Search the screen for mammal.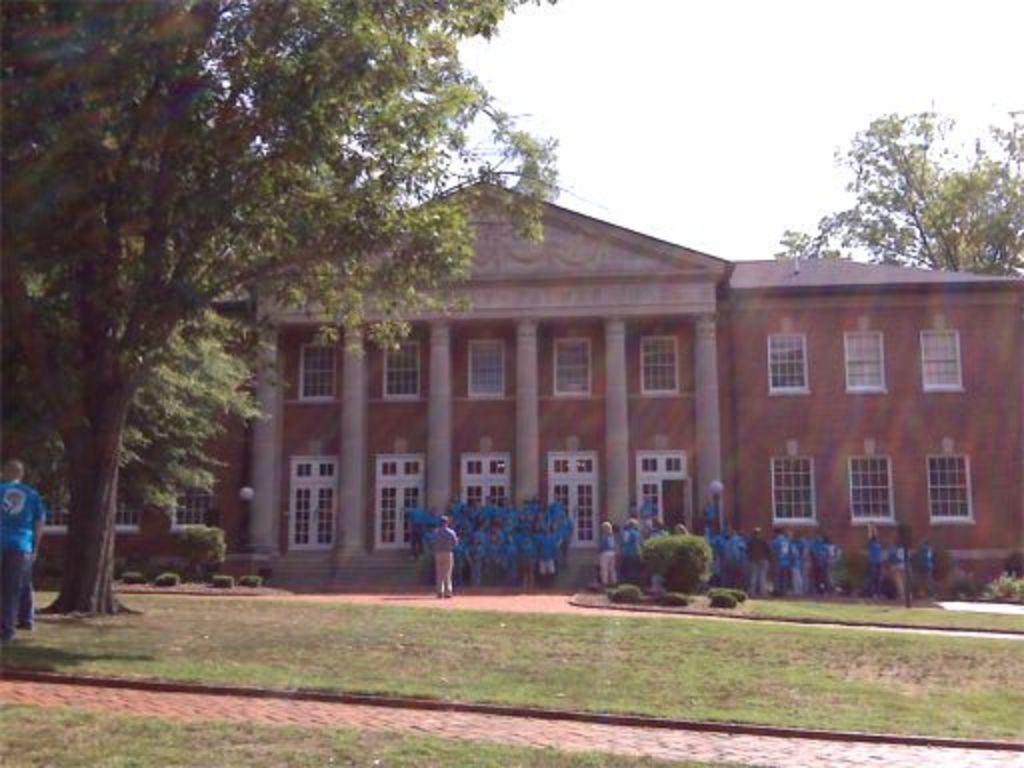
Found at bbox(672, 522, 684, 536).
